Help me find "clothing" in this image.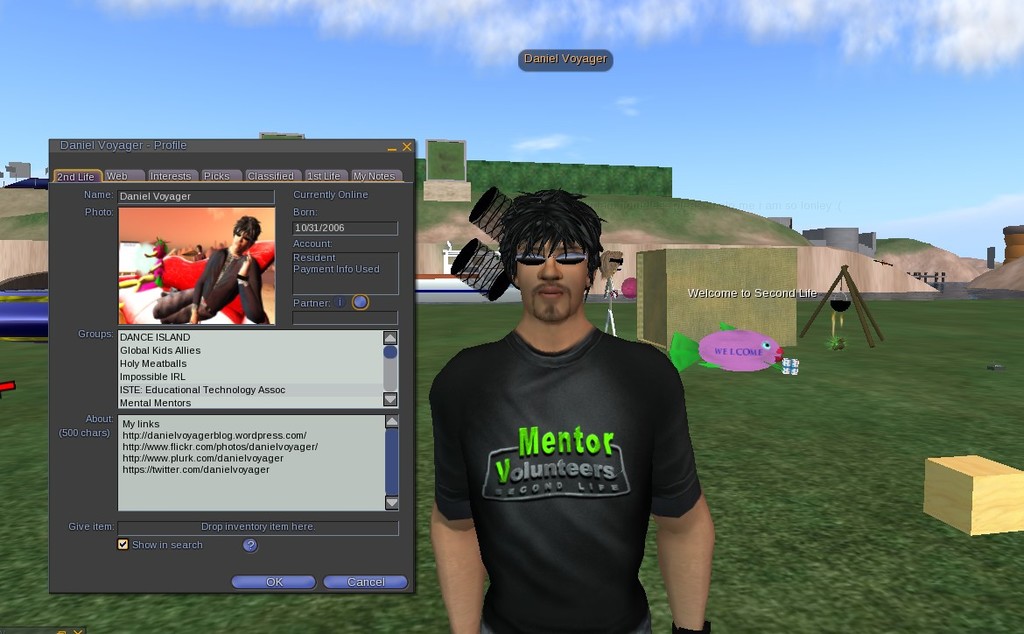
Found it: bbox=(146, 249, 272, 331).
